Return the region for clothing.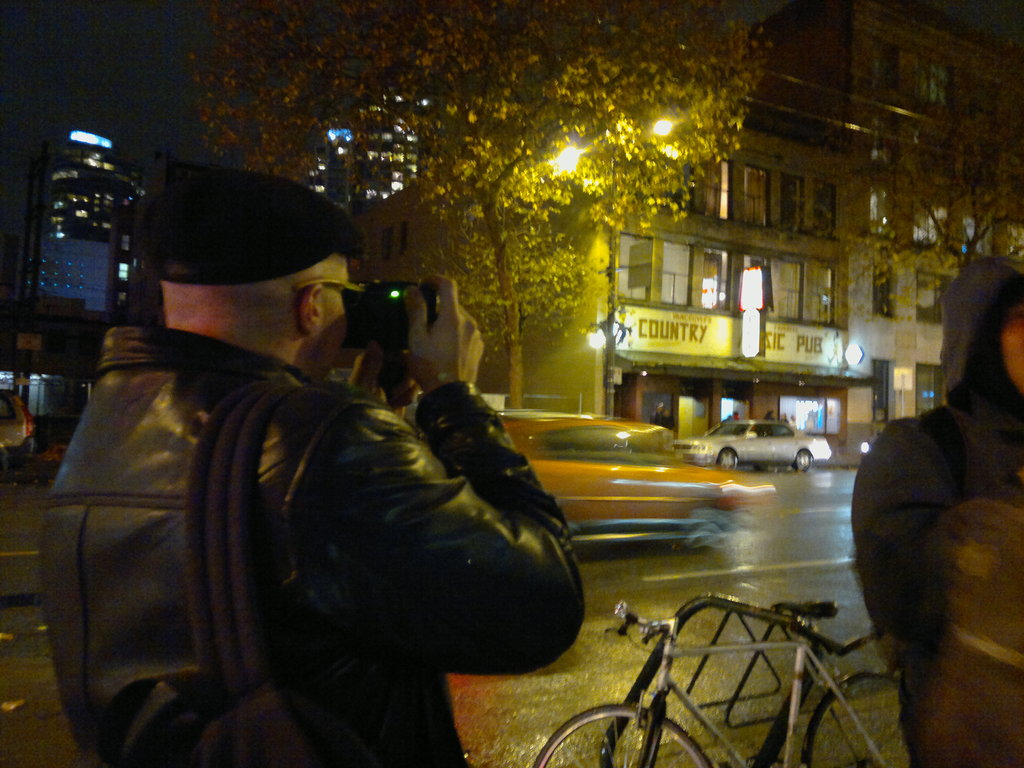
{"x1": 42, "y1": 274, "x2": 584, "y2": 767}.
